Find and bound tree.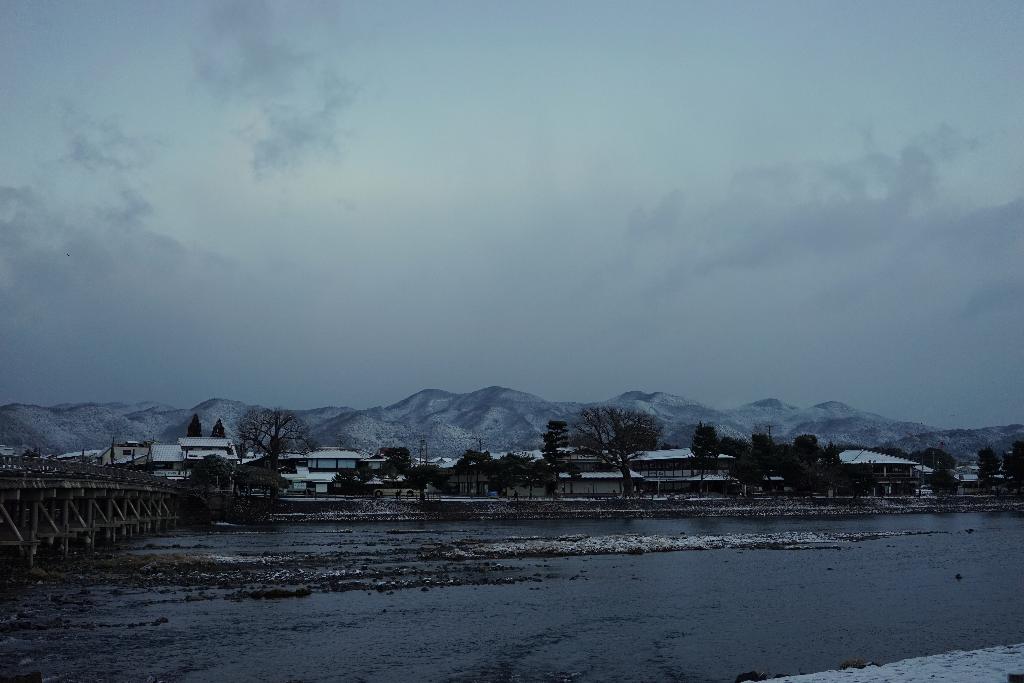
Bound: select_region(241, 465, 296, 505).
